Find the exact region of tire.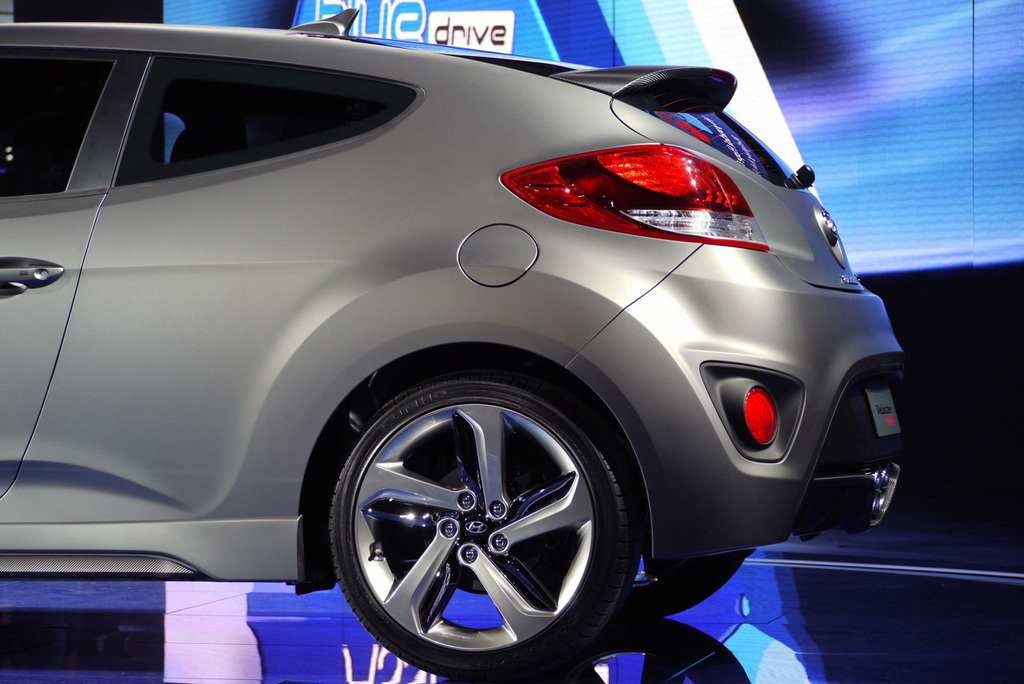
Exact region: [322, 341, 628, 660].
